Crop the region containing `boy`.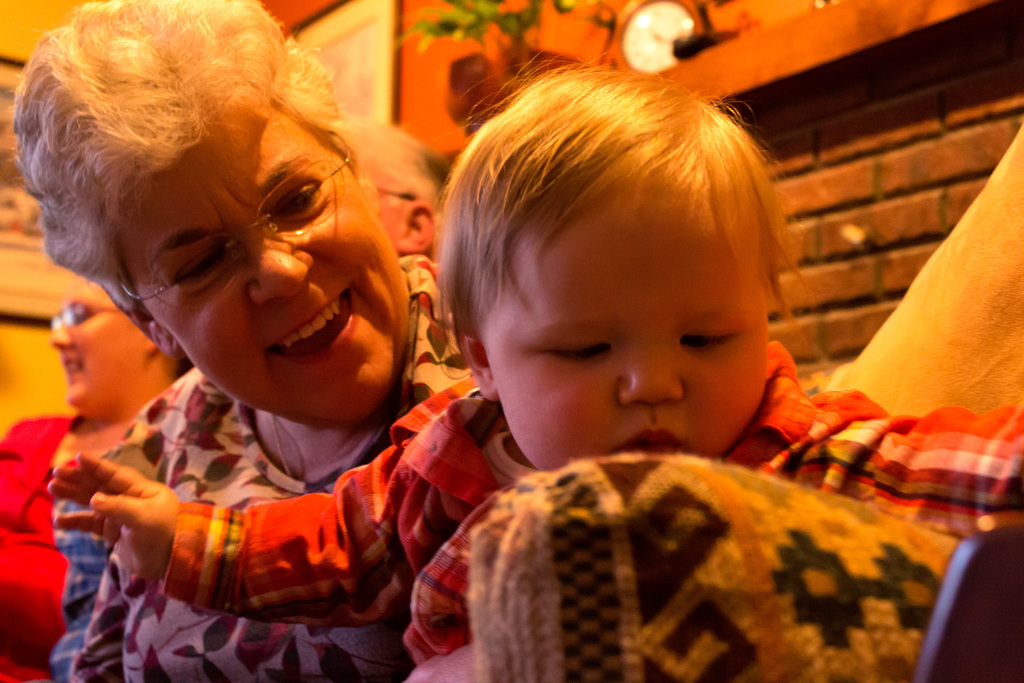
Crop region: (49,53,1023,682).
